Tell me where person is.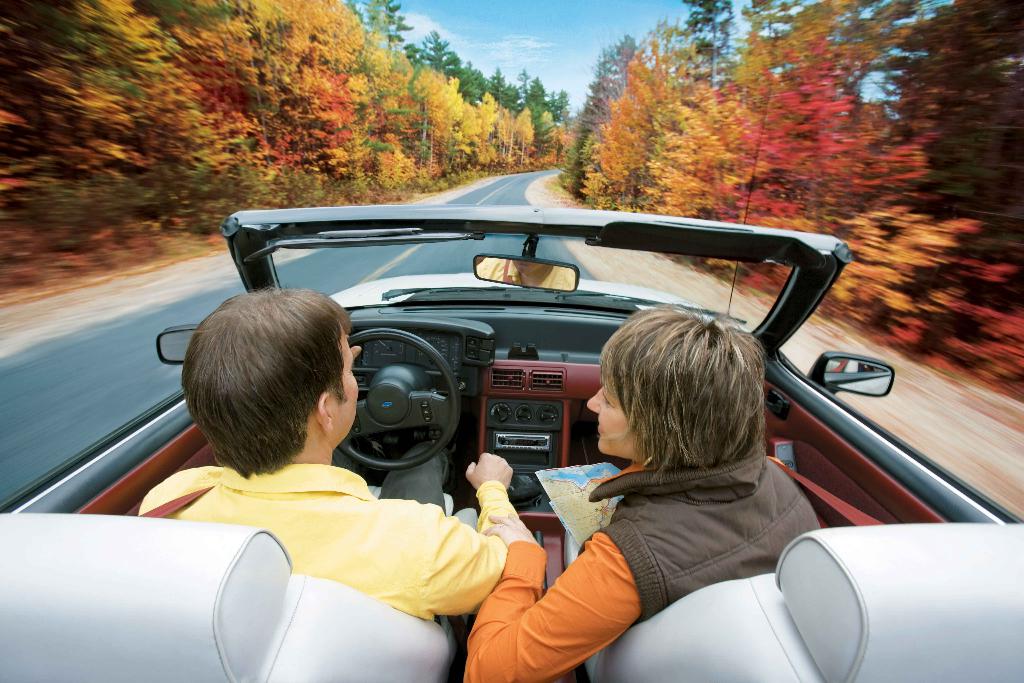
person is at [x1=150, y1=286, x2=483, y2=661].
